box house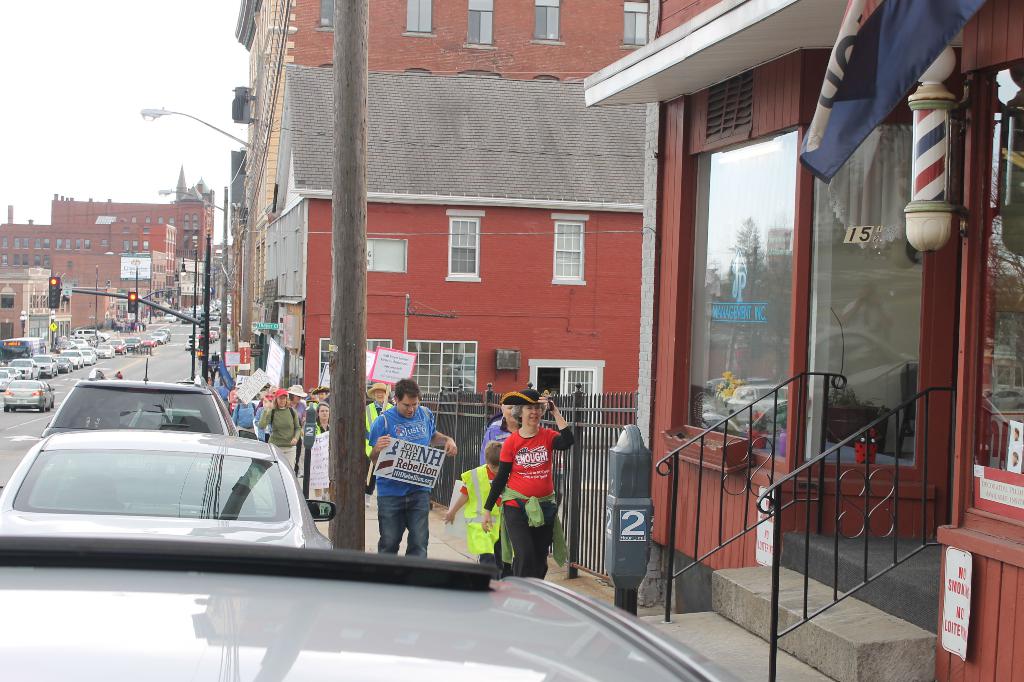
<region>218, 0, 724, 358</region>
